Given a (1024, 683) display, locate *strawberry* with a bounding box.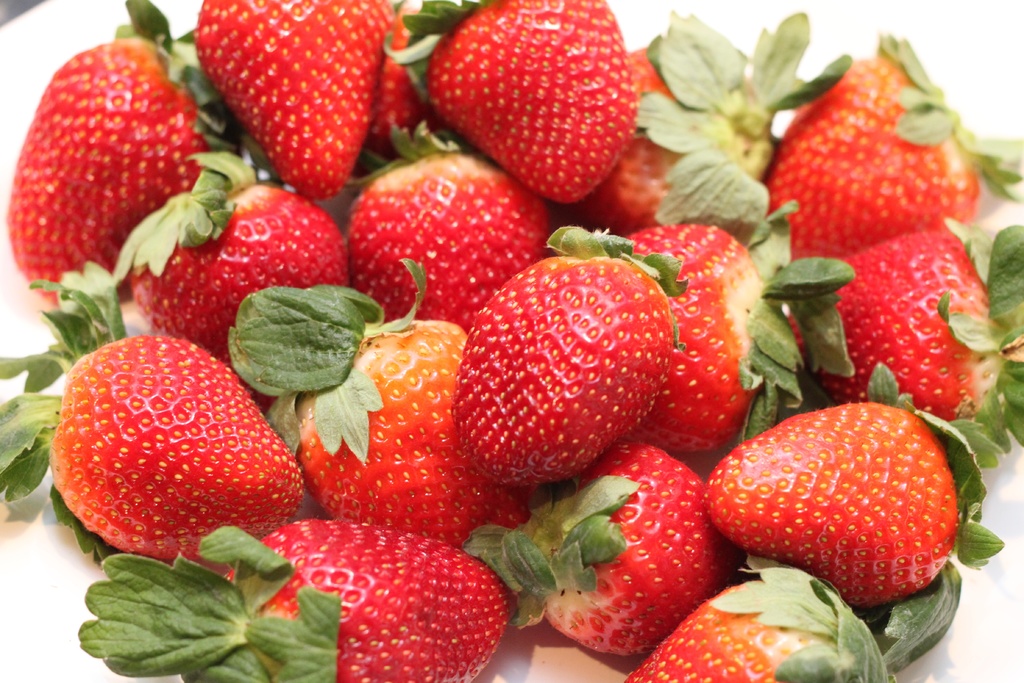
Located: [left=768, top=26, right=1023, bottom=276].
